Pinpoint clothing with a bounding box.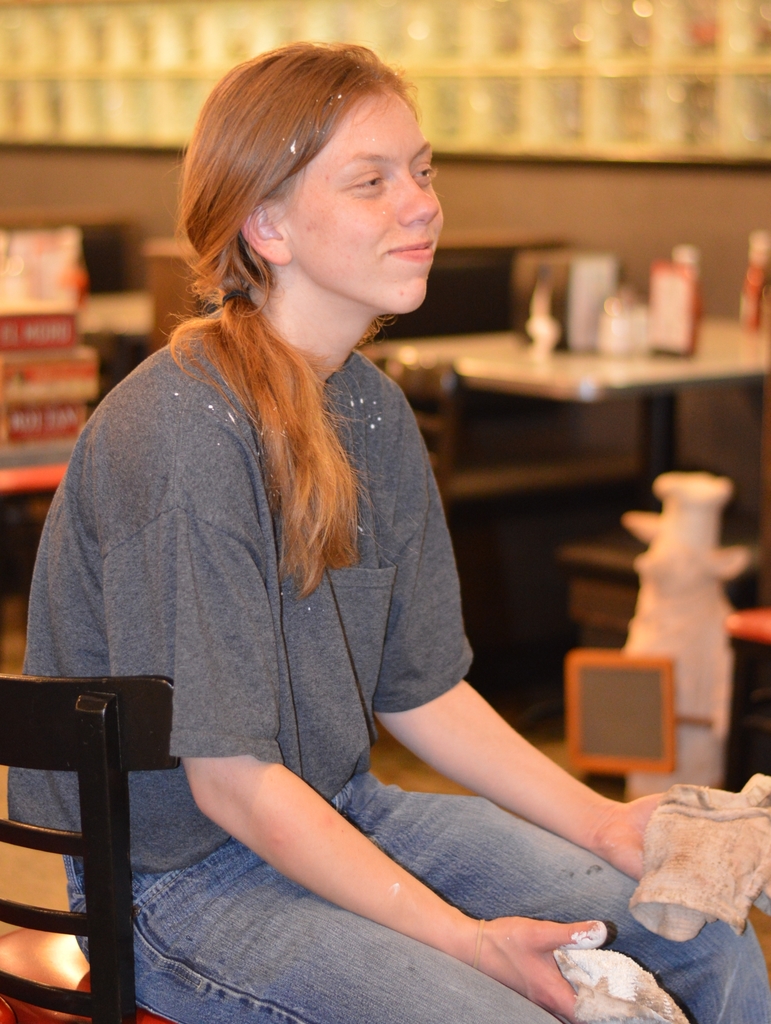
3 297 770 1023.
